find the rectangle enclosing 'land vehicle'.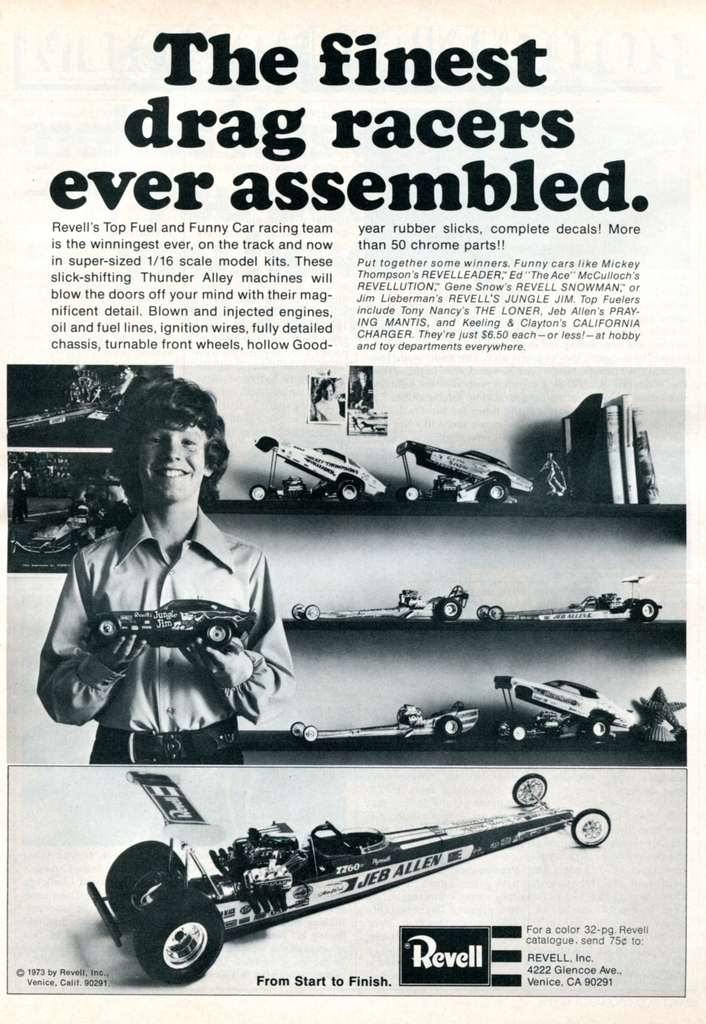
[8,364,151,440].
